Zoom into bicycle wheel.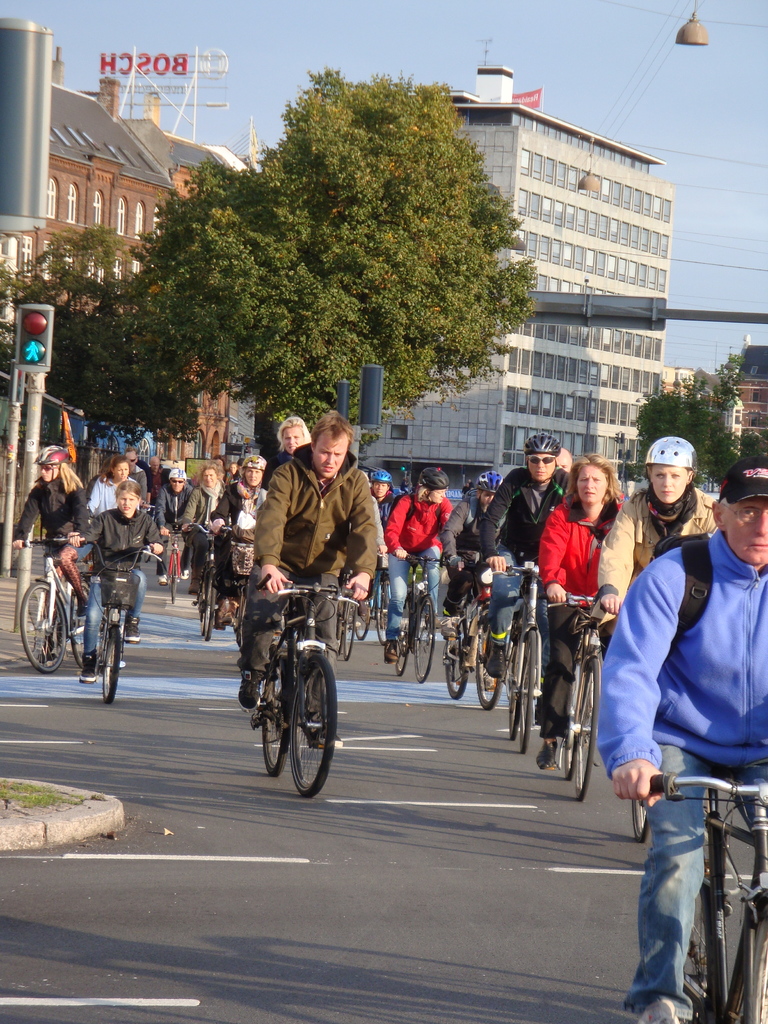
Zoom target: BBox(374, 576, 392, 646).
